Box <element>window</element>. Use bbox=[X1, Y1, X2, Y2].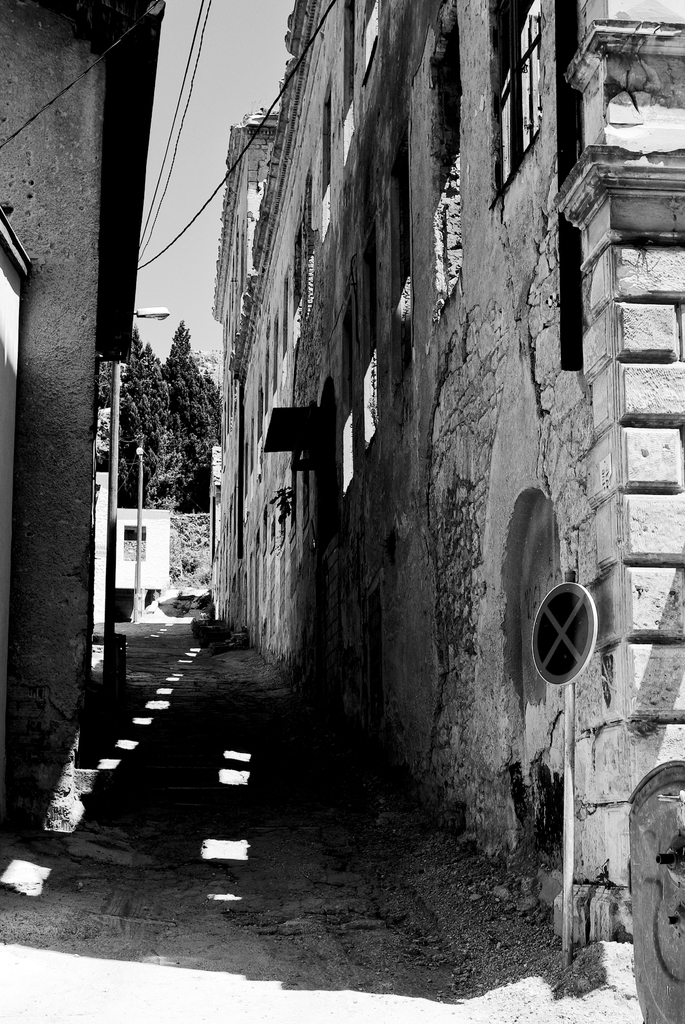
bbox=[358, 214, 382, 457].
